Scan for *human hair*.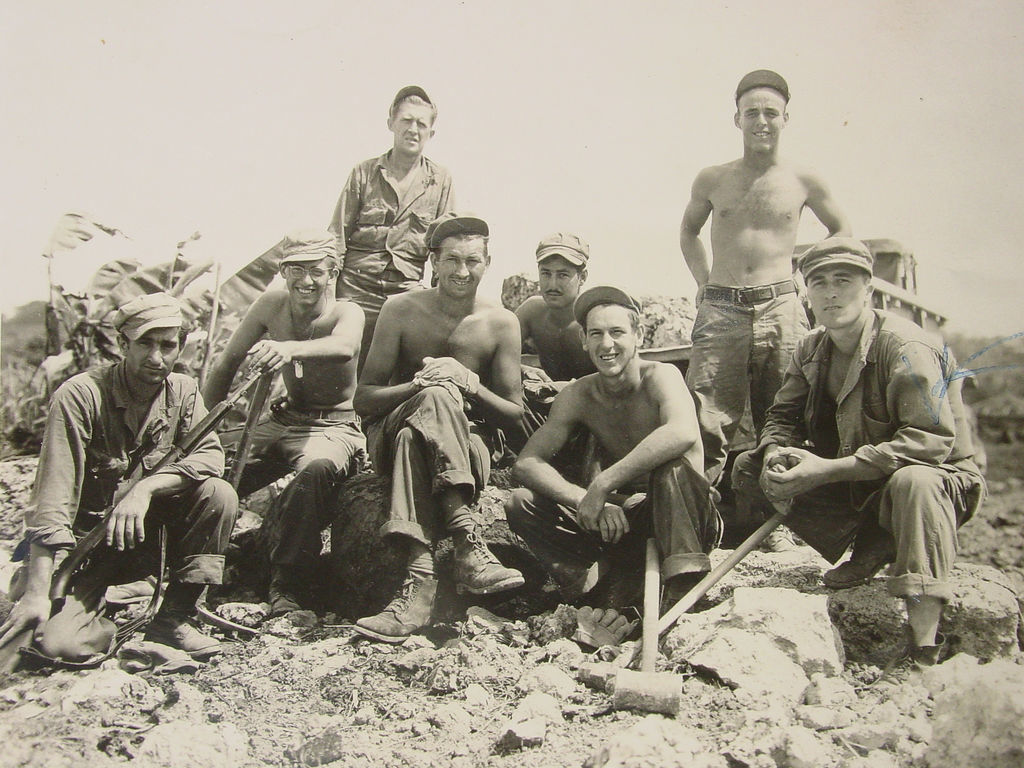
Scan result: 308, 256, 347, 282.
